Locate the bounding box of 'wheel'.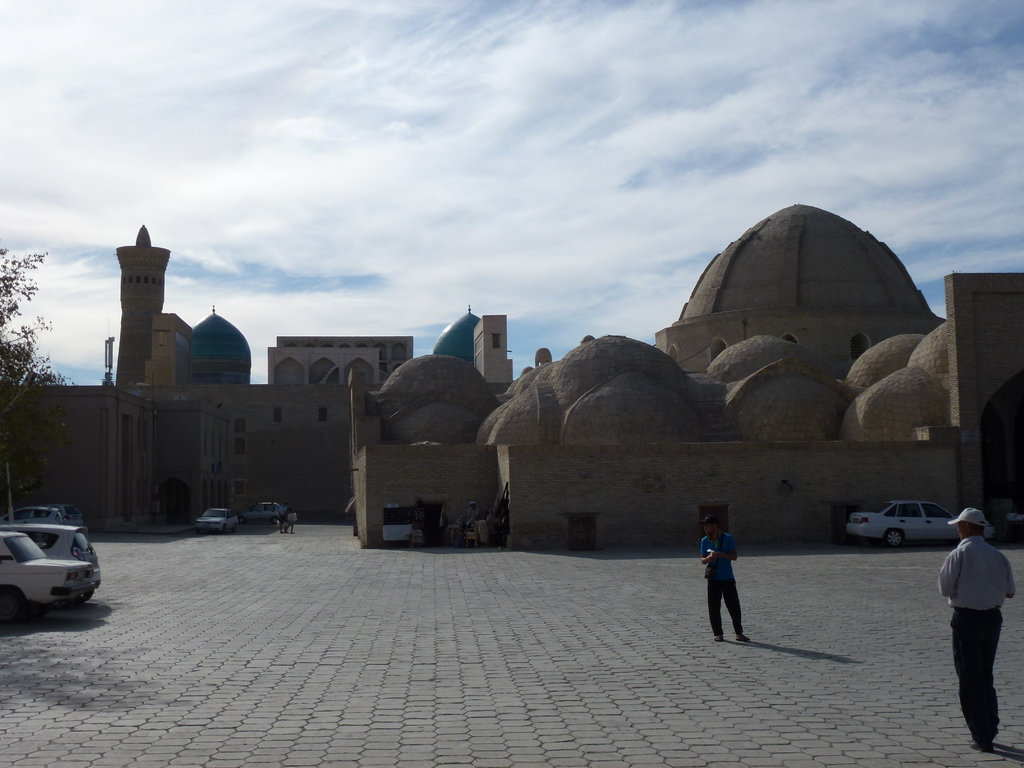
Bounding box: pyautogui.locateOnScreen(883, 518, 909, 555).
